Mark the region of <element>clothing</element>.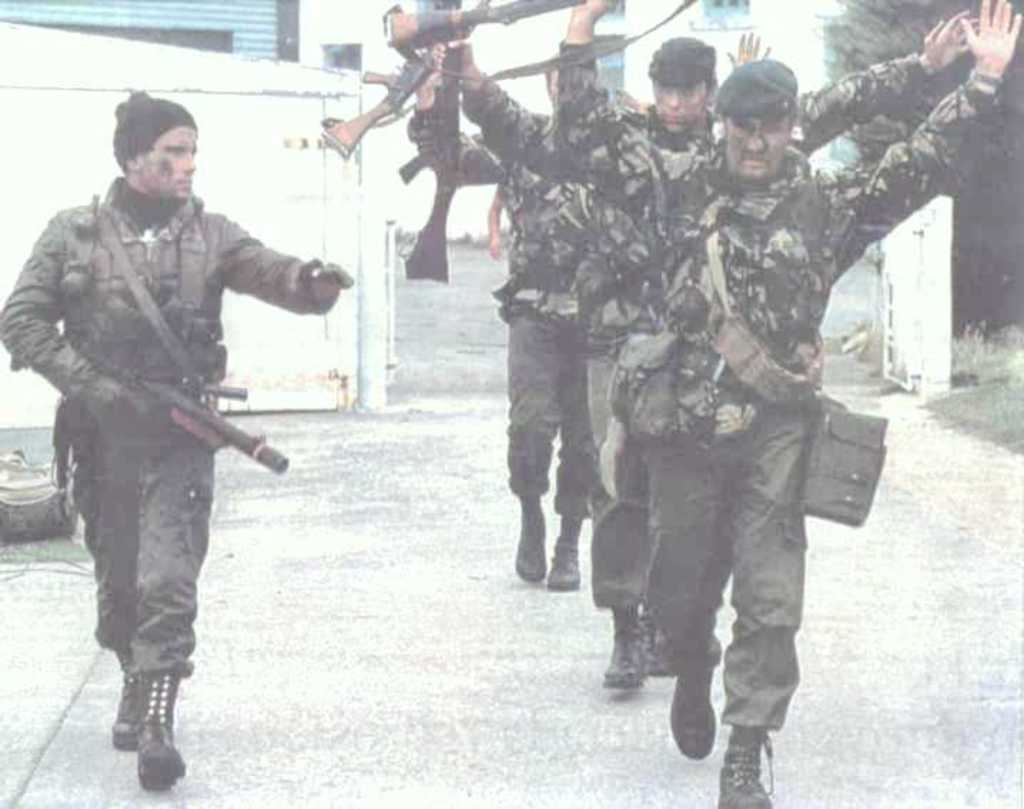
Region: BBox(466, 77, 630, 531).
